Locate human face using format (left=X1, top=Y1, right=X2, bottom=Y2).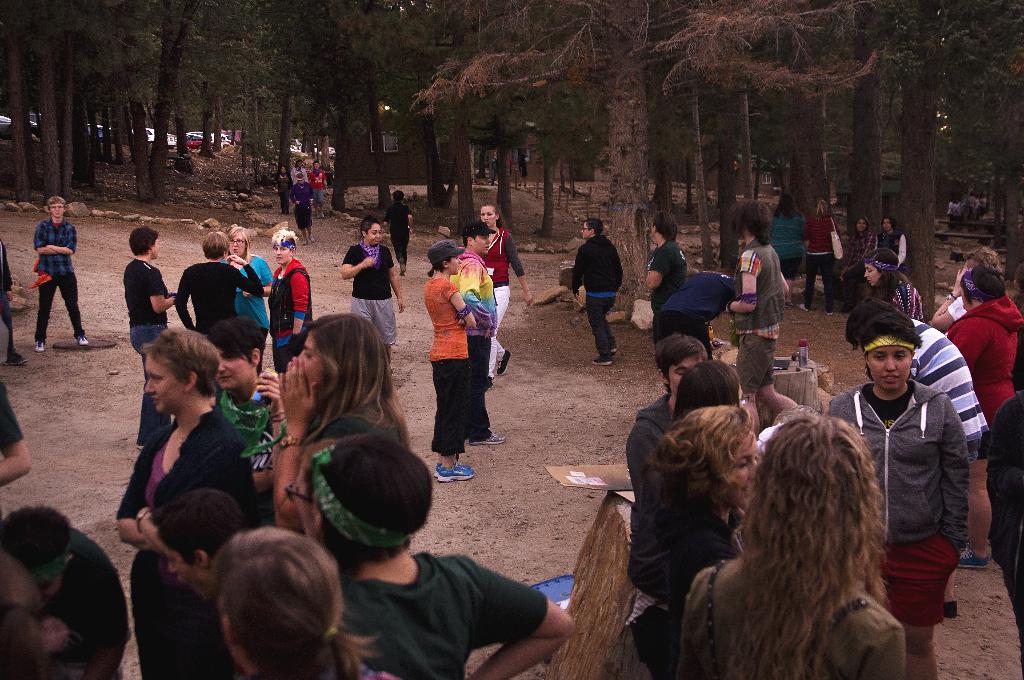
(left=275, top=235, right=294, bottom=263).
